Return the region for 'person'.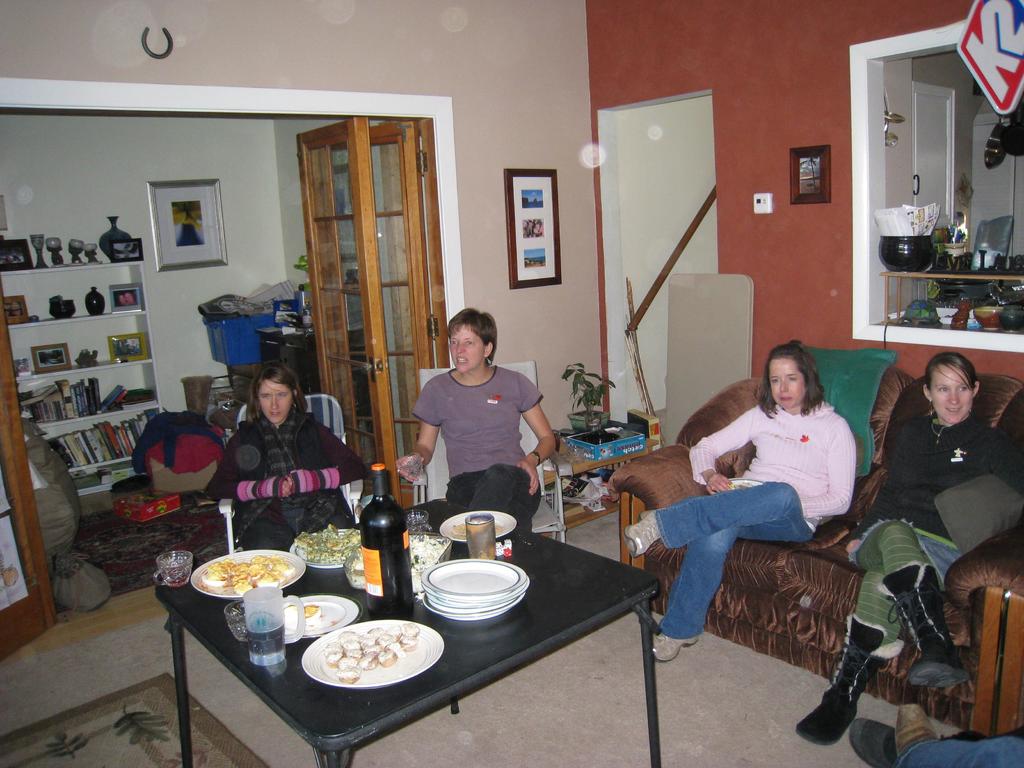
<region>847, 705, 1023, 767</region>.
